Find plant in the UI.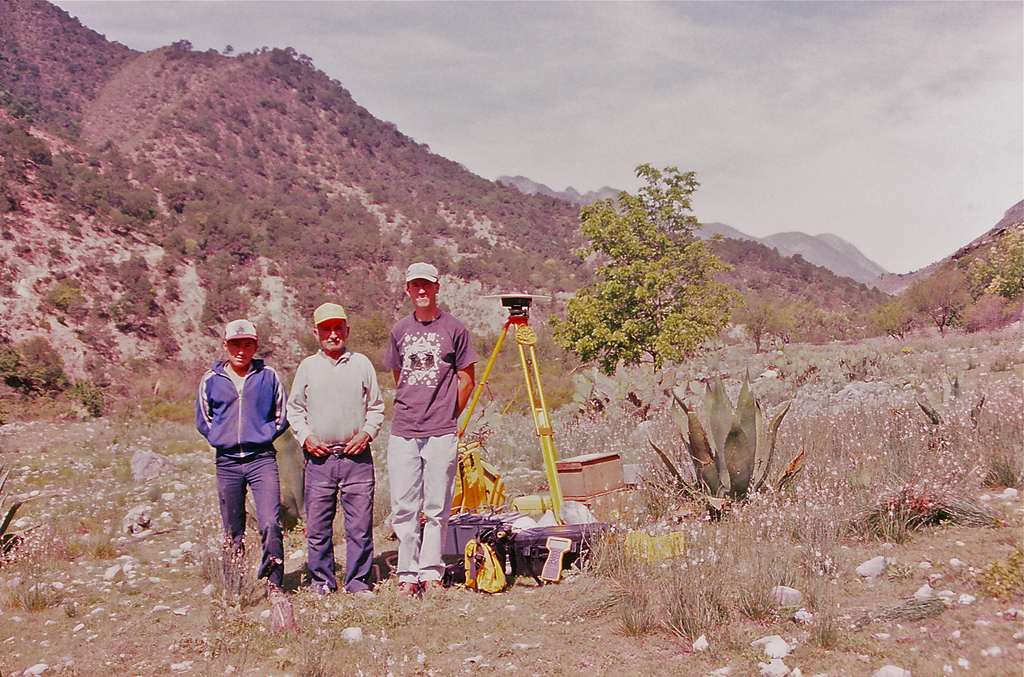
UI element at <region>785, 500, 831, 574</region>.
